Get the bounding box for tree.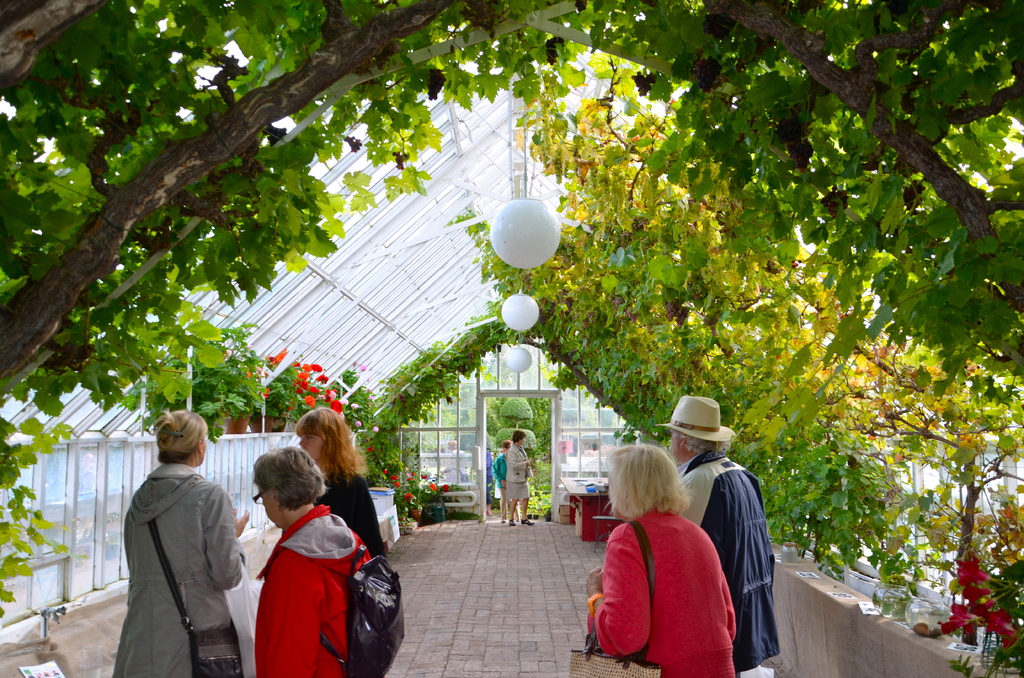
0, 0, 523, 621.
